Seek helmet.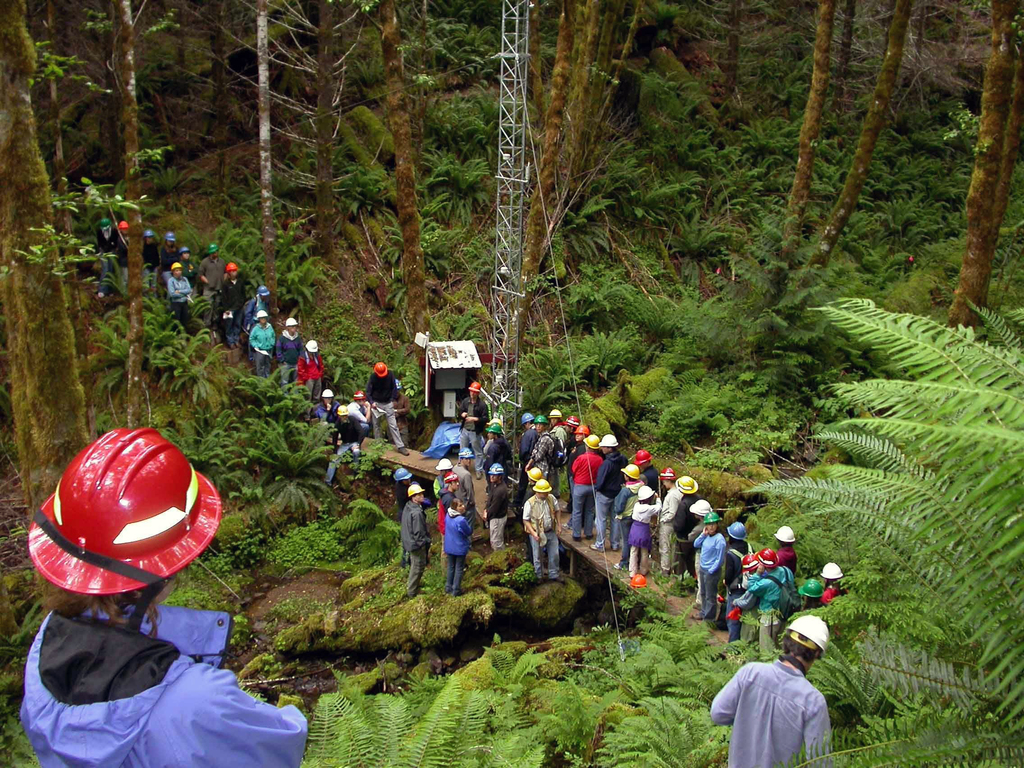
rect(575, 424, 592, 437).
